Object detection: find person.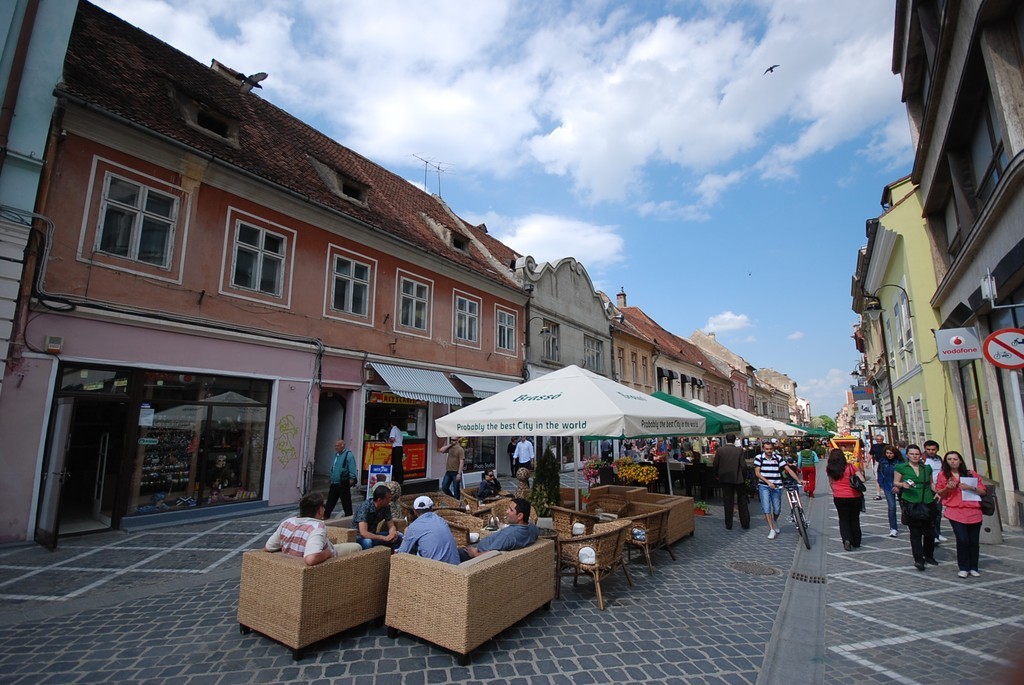
[x1=872, y1=445, x2=914, y2=531].
